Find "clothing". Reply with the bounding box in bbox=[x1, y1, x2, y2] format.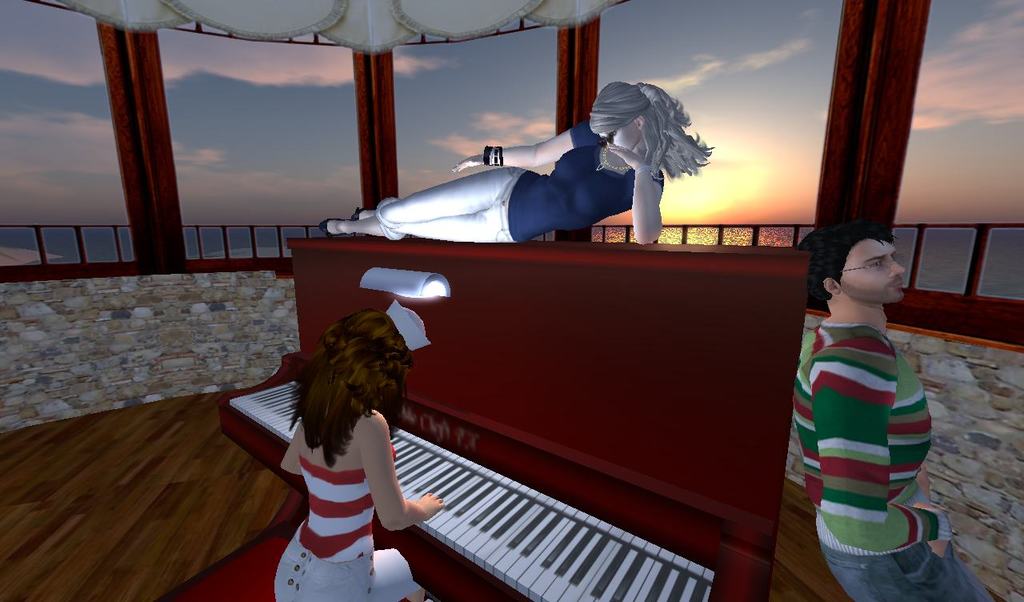
bbox=[374, 125, 654, 246].
